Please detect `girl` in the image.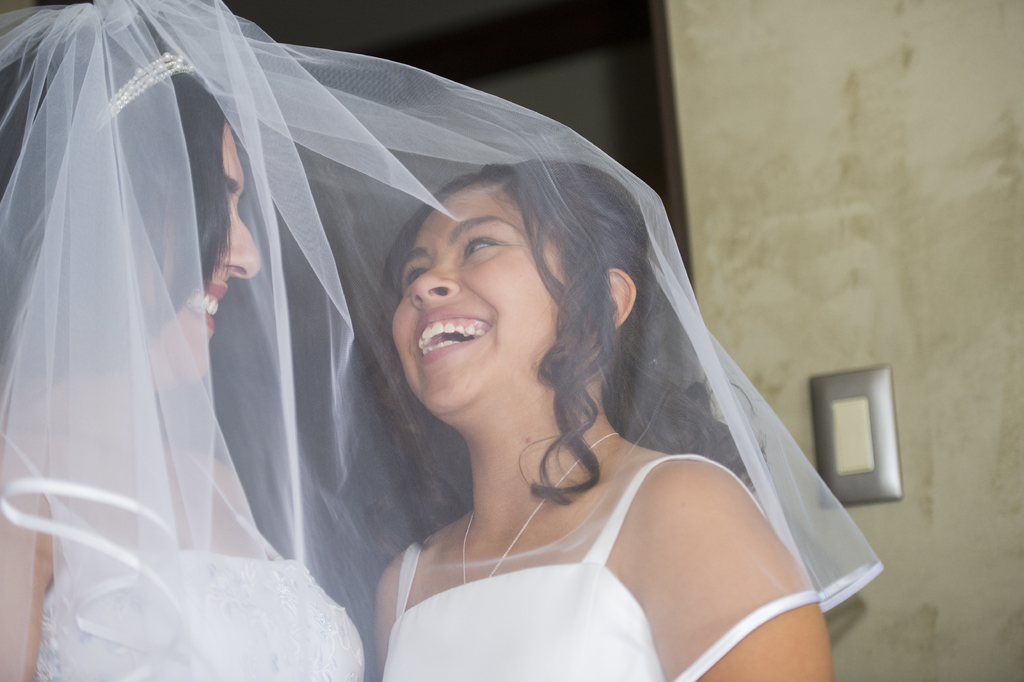
box=[0, 1, 365, 681].
